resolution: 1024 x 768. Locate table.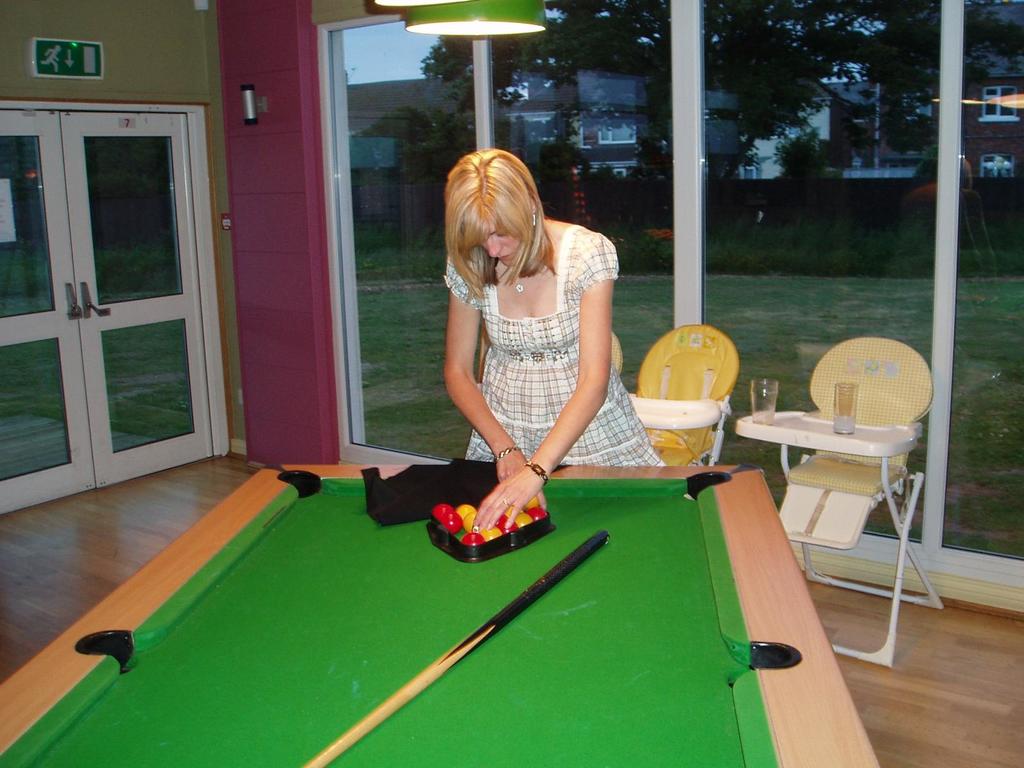
<bbox>740, 412, 944, 669</bbox>.
